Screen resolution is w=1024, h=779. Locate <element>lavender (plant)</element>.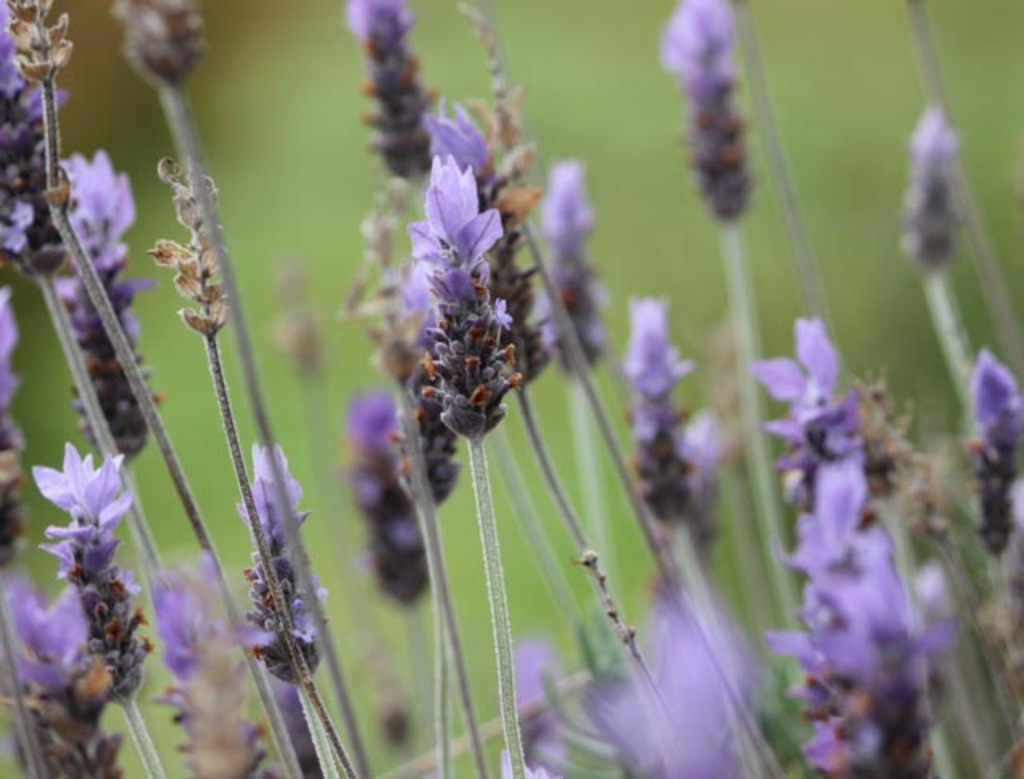
bbox=[901, 96, 1008, 448].
